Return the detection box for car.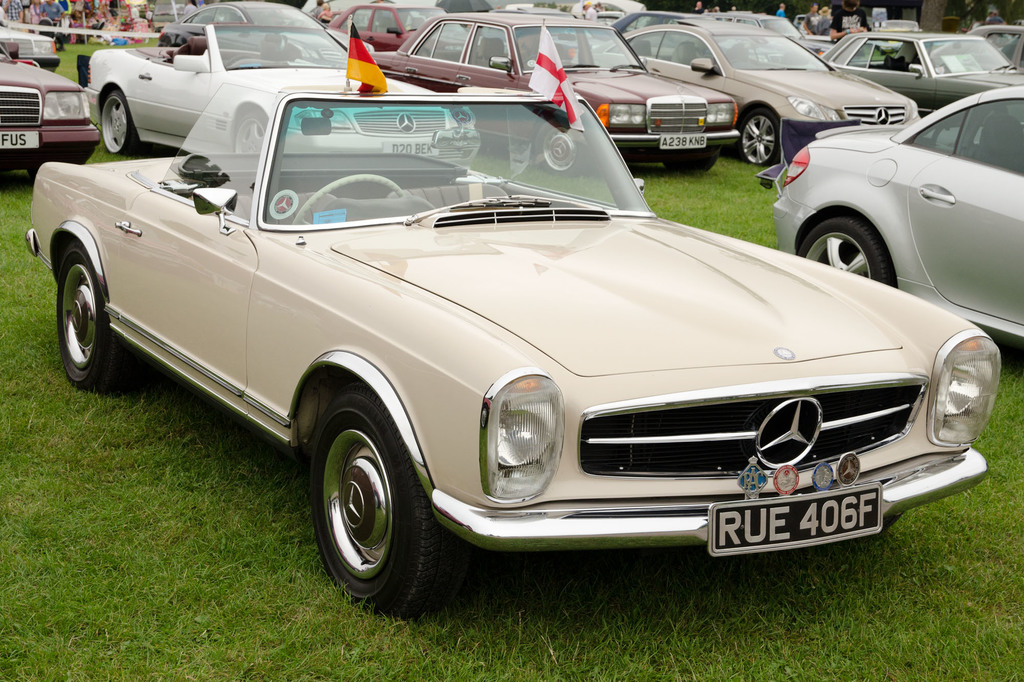
<box>0,18,61,69</box>.
